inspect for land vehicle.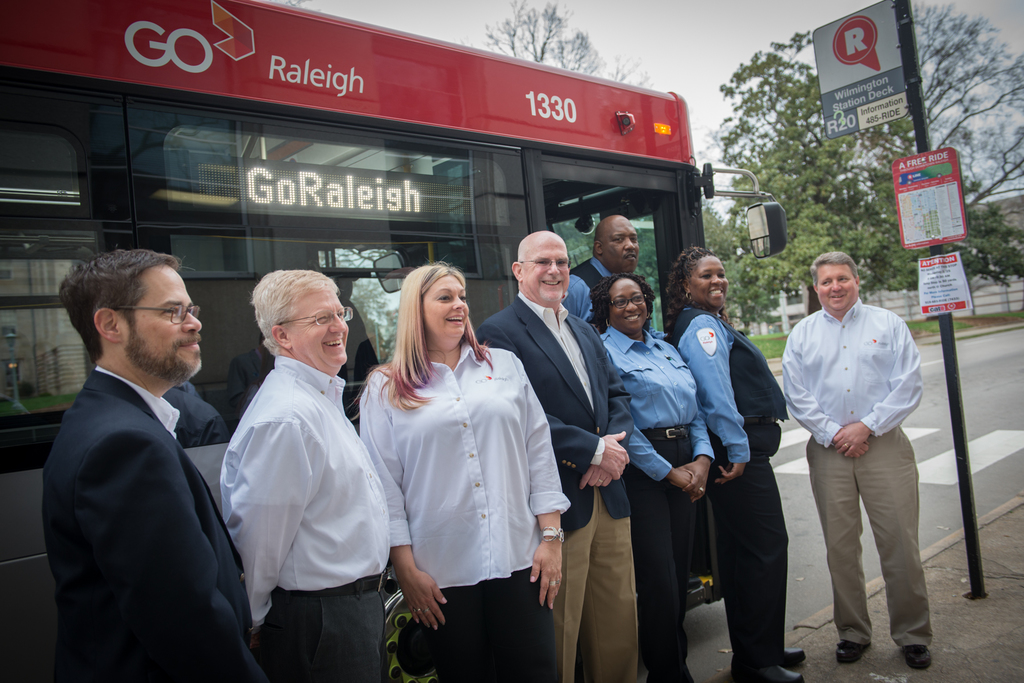
Inspection: [0,0,788,682].
